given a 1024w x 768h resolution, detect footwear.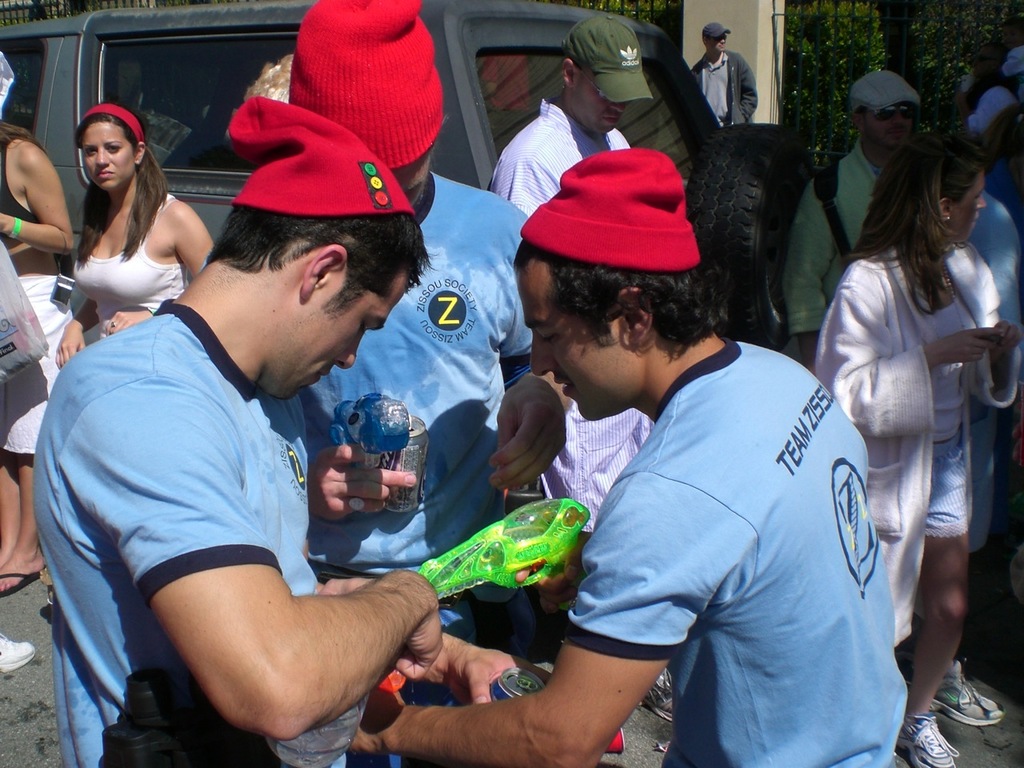
region(898, 714, 962, 767).
